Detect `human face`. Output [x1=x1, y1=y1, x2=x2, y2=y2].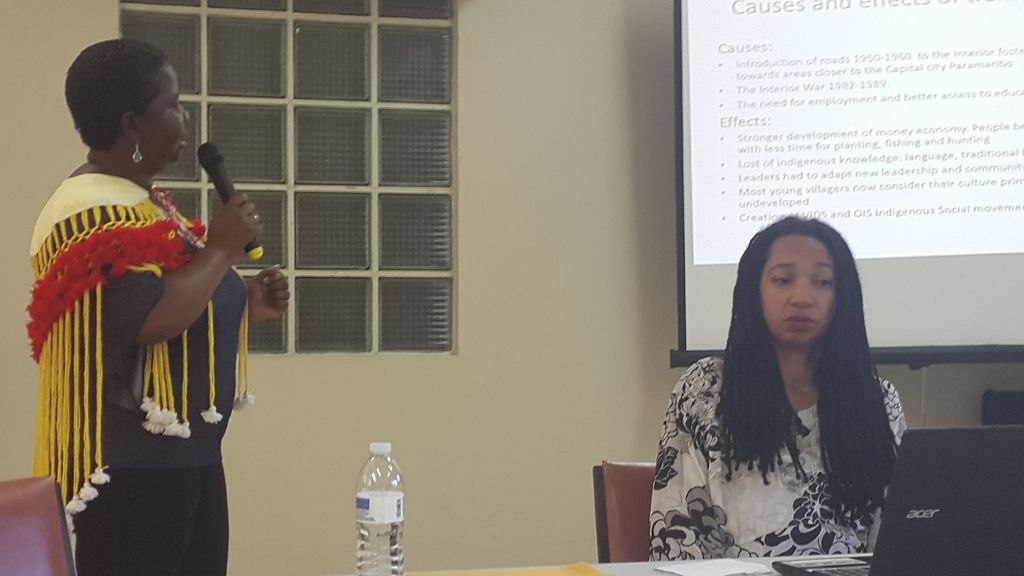
[x1=131, y1=67, x2=194, y2=163].
